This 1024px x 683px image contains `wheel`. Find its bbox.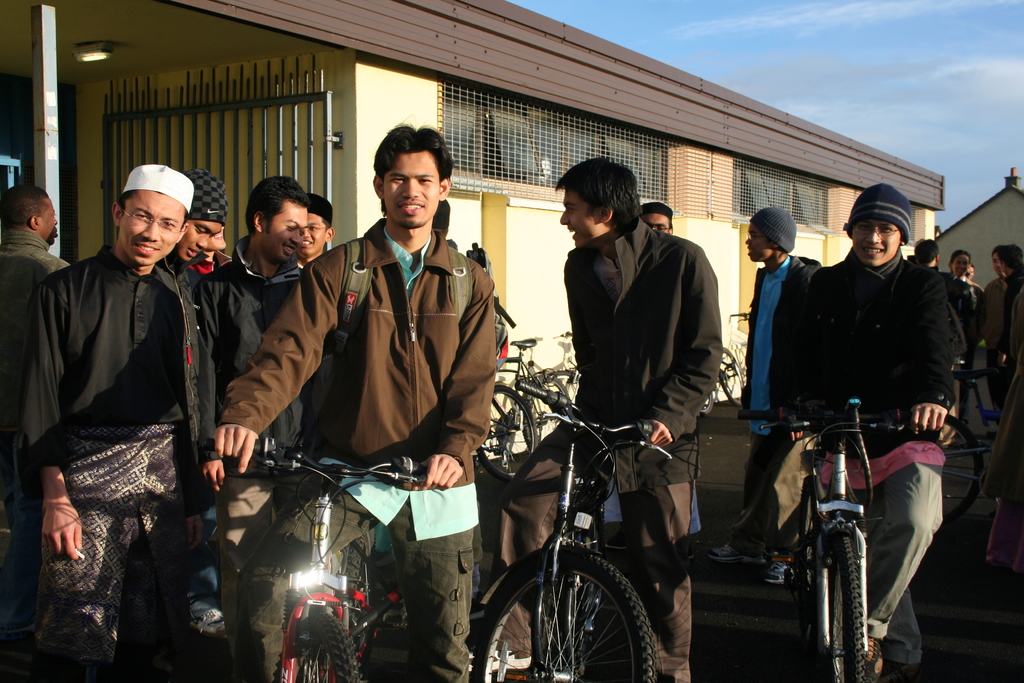
(x1=717, y1=347, x2=744, y2=407).
